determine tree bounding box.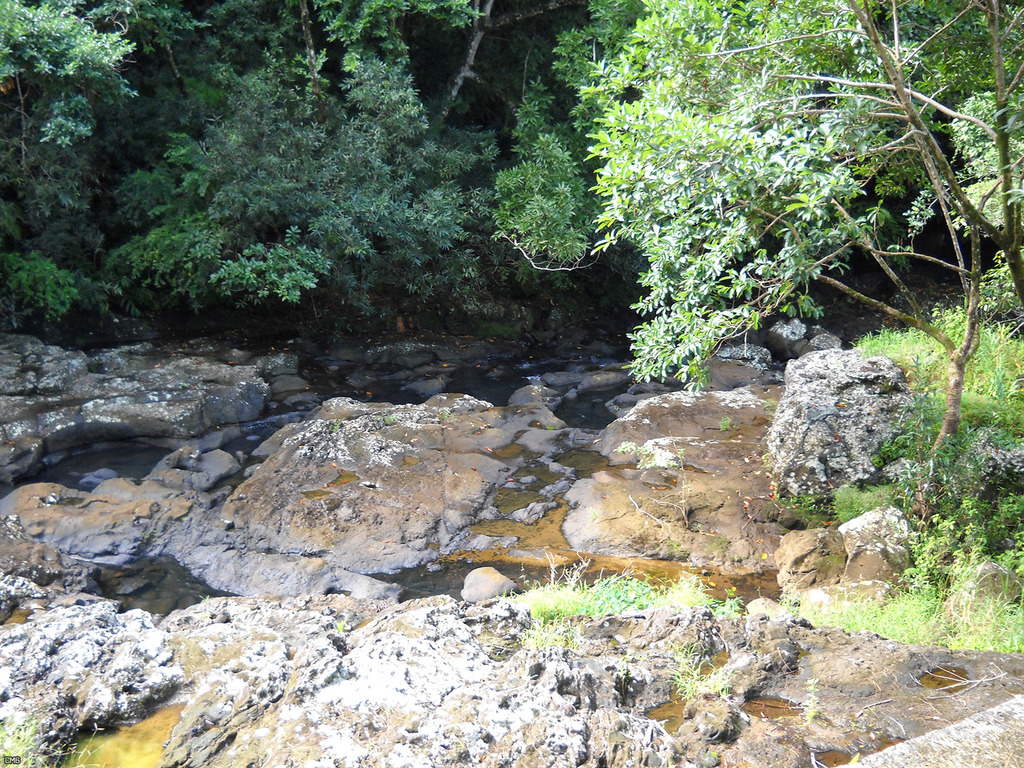
Determined: bbox=(577, 0, 1023, 500).
